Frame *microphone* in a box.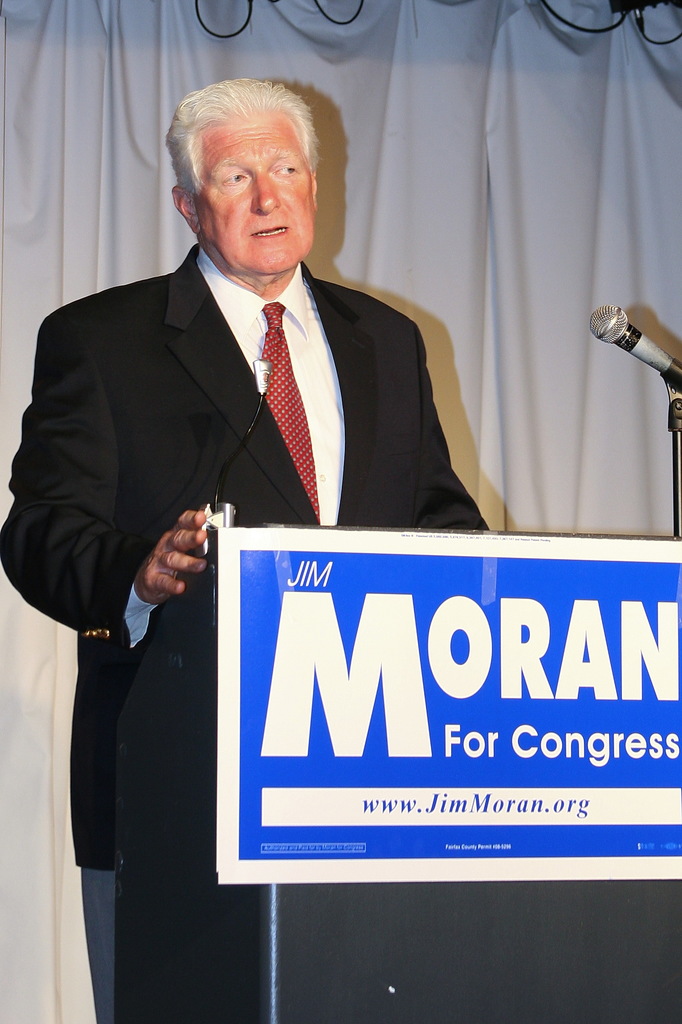
[251,361,272,394].
